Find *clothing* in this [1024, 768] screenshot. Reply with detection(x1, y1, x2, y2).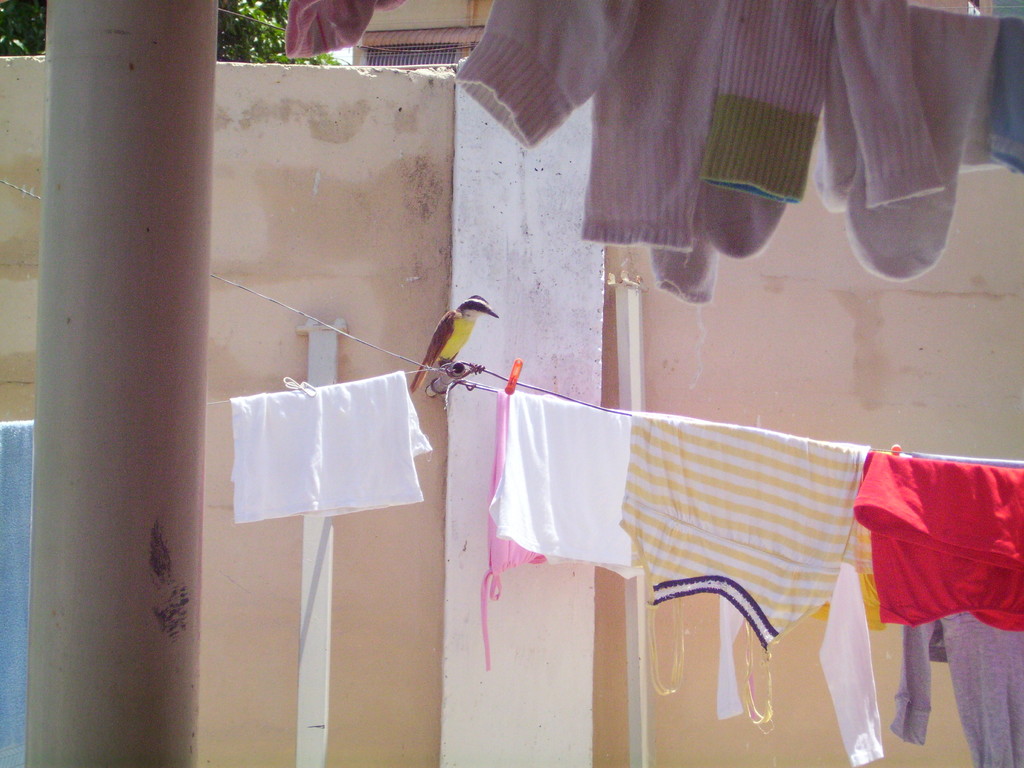
detection(220, 370, 446, 531).
